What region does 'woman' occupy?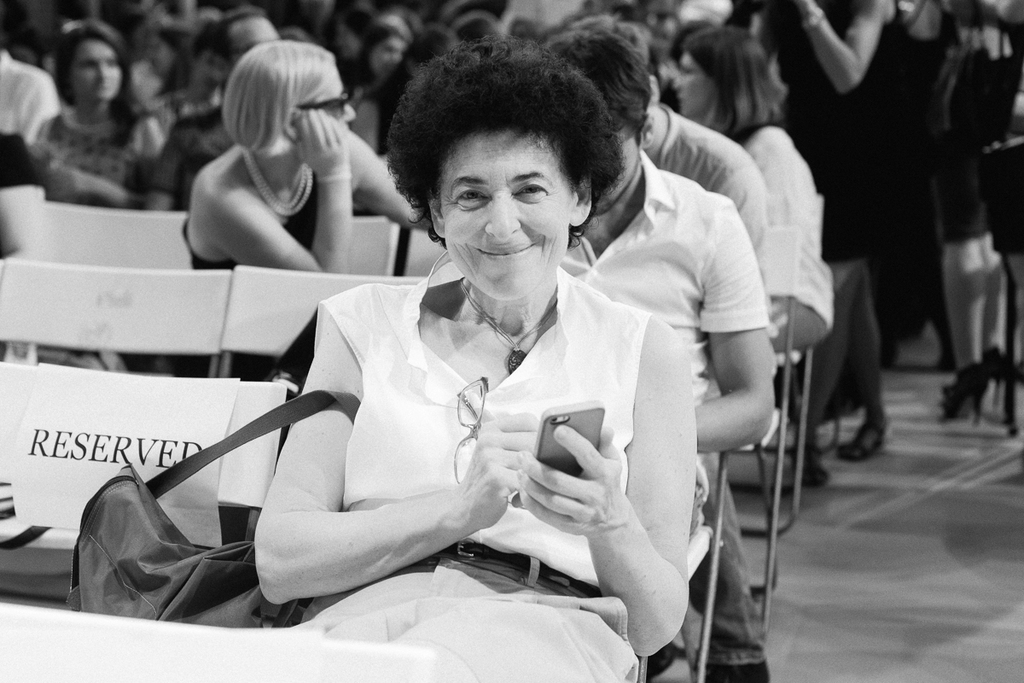
Rect(916, 0, 1023, 435).
